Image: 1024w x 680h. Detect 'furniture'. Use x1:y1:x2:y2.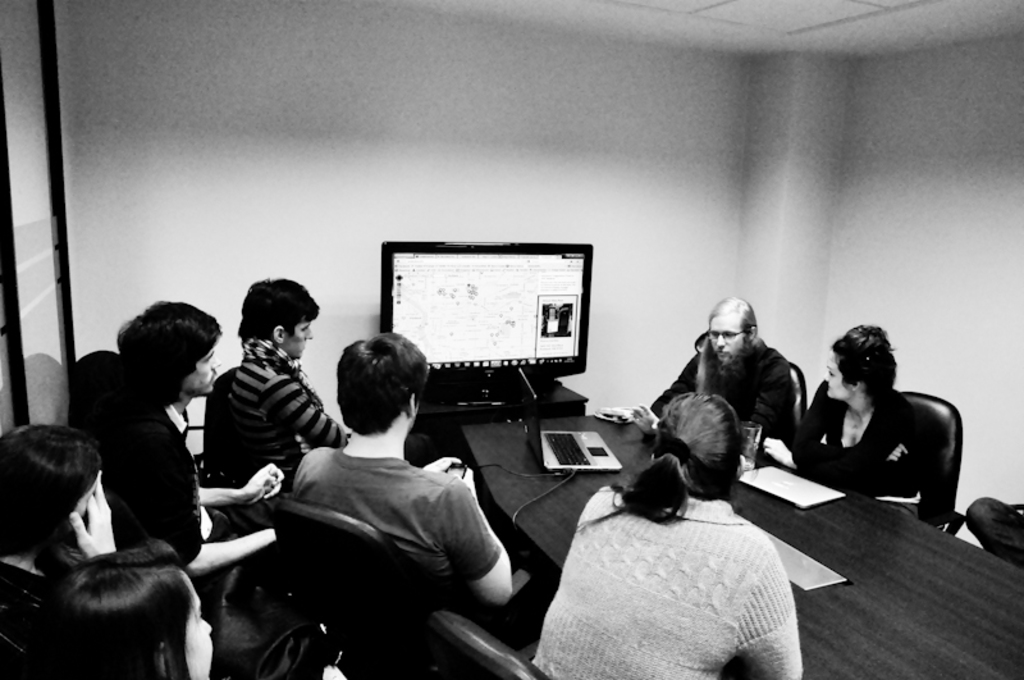
458:412:1023:679.
